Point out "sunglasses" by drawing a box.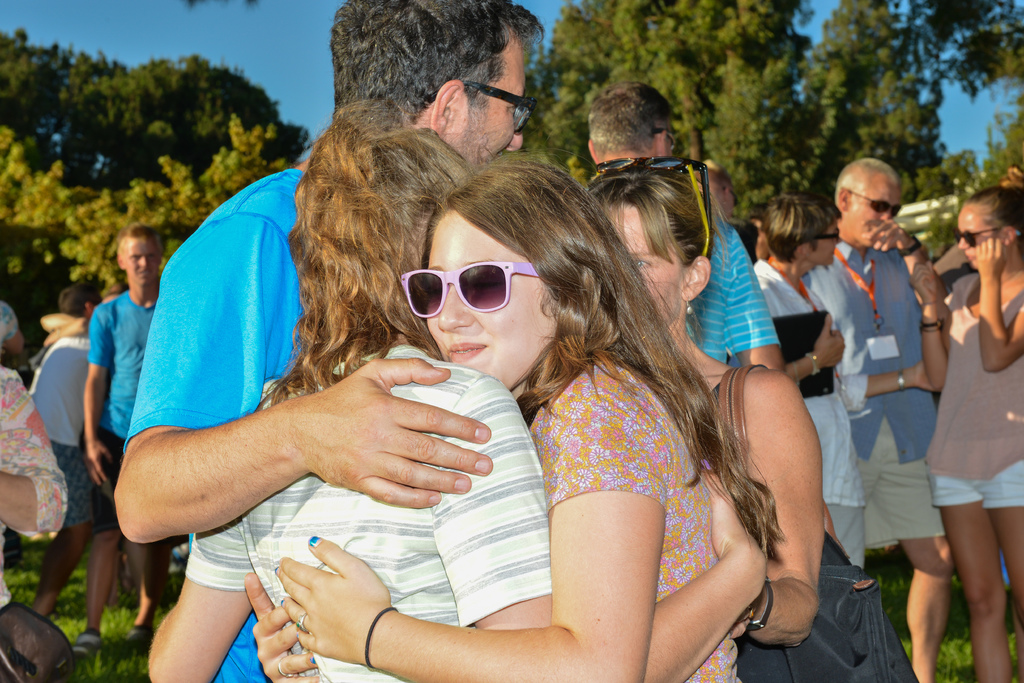
left=399, top=261, right=539, bottom=319.
